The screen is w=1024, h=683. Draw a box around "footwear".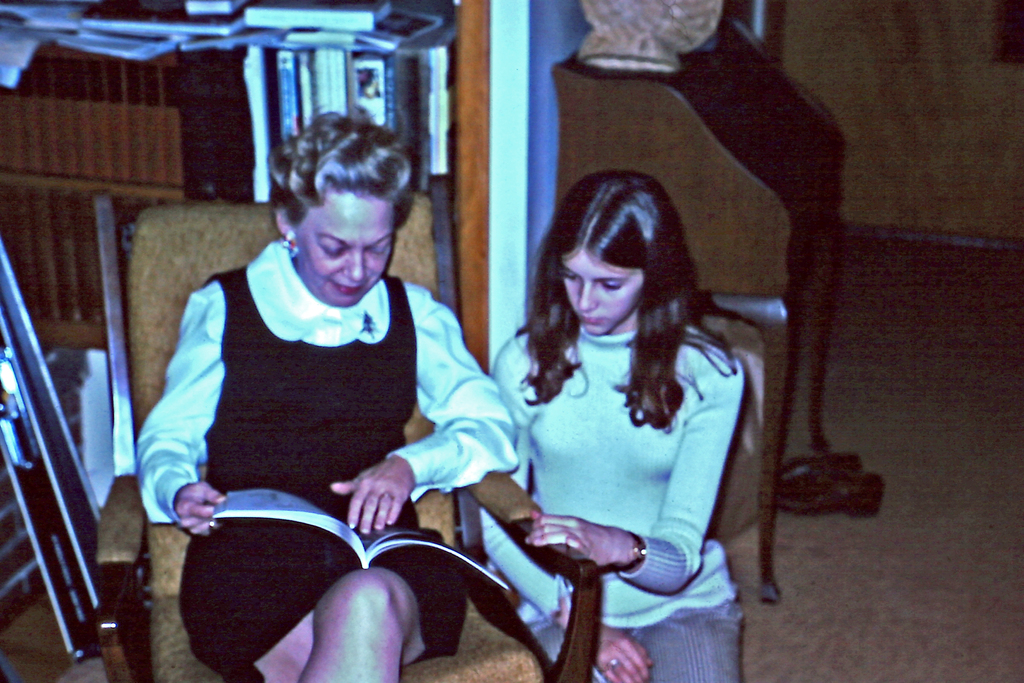
bbox=[776, 457, 893, 521].
